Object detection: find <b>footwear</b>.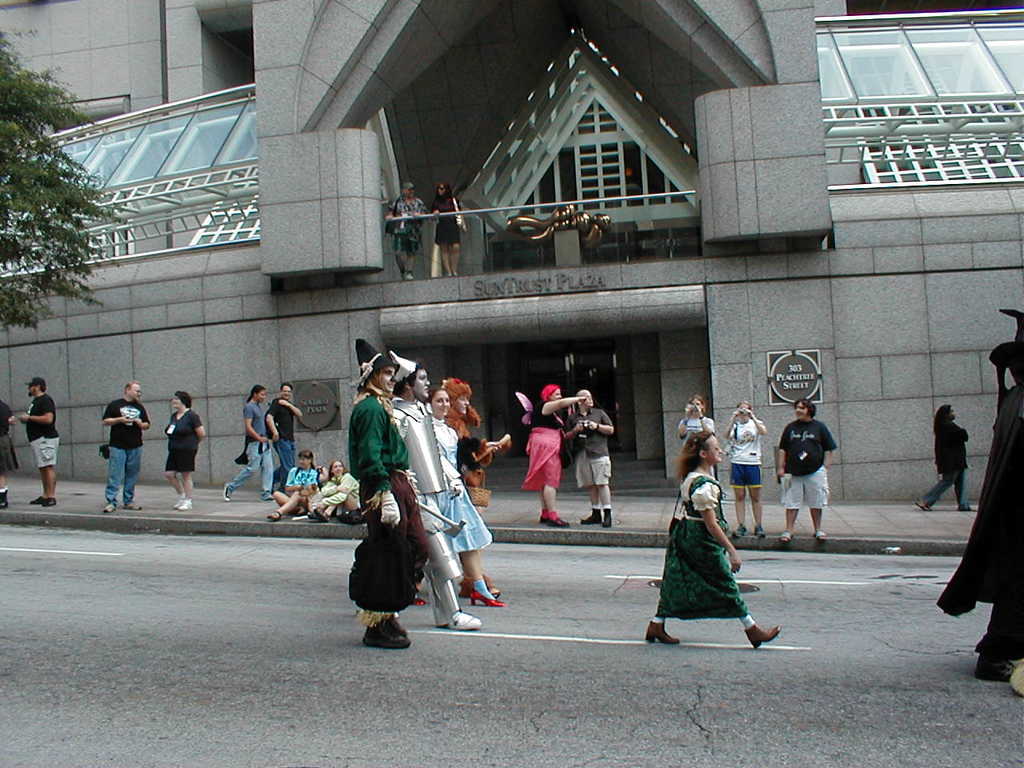
box=[44, 498, 58, 504].
